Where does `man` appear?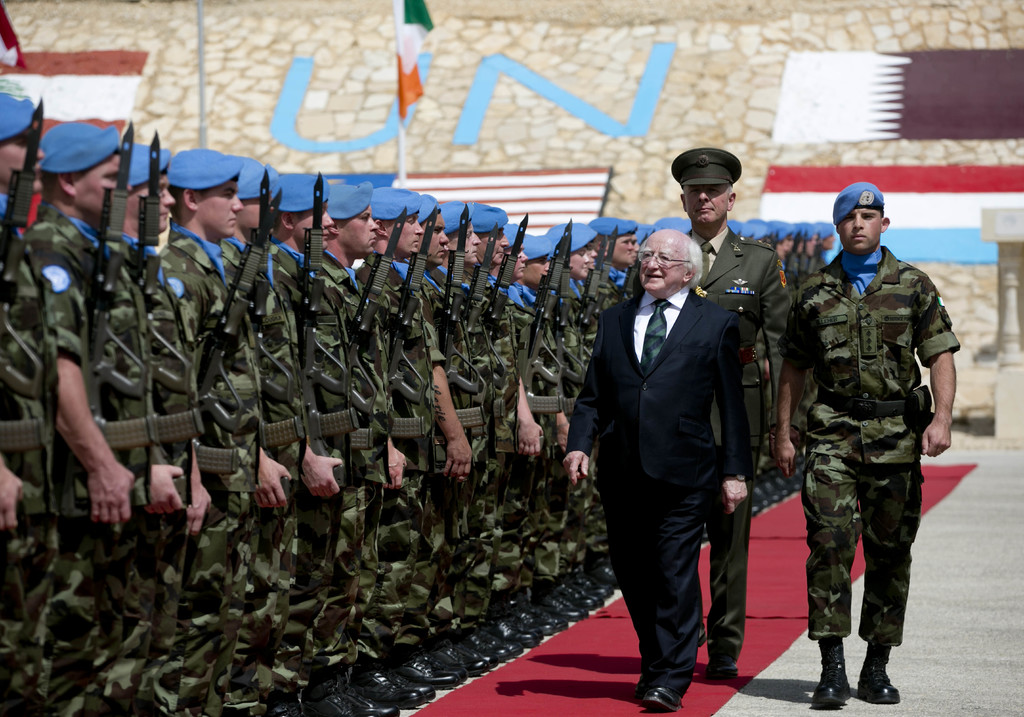
Appears at region(355, 178, 436, 707).
